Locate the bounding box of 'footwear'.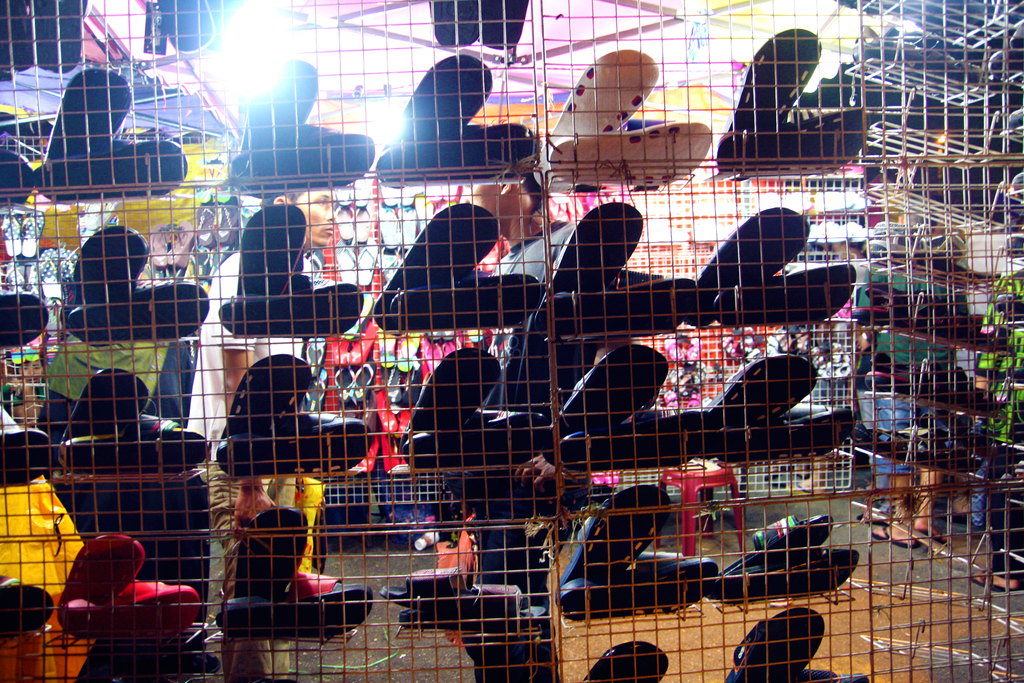
Bounding box: (534, 276, 696, 335).
